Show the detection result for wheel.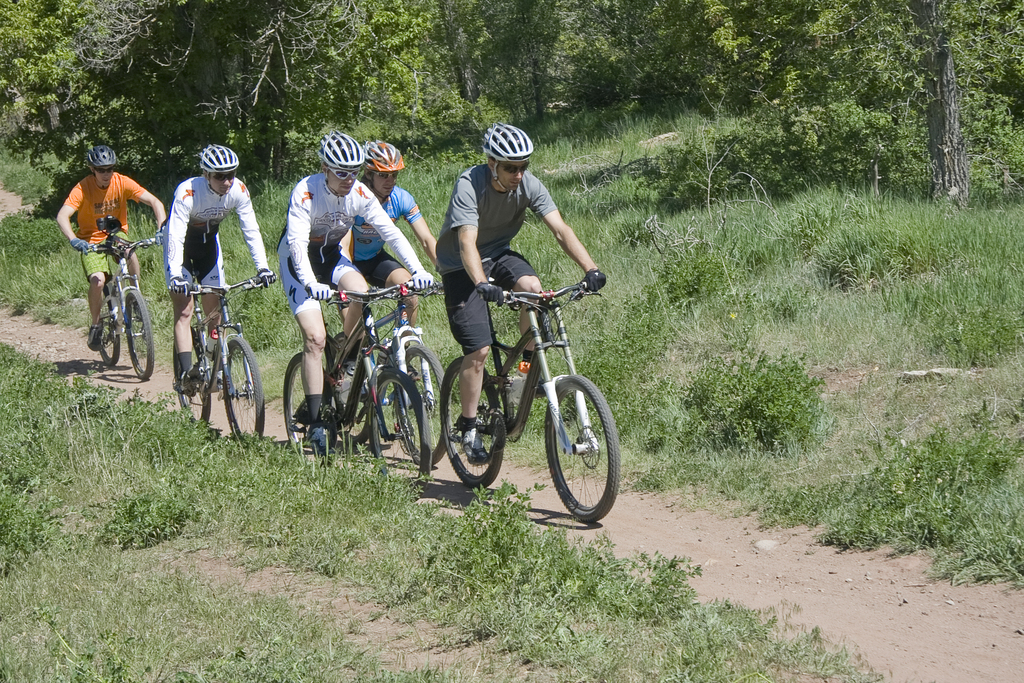
[left=438, top=358, right=505, bottom=488].
